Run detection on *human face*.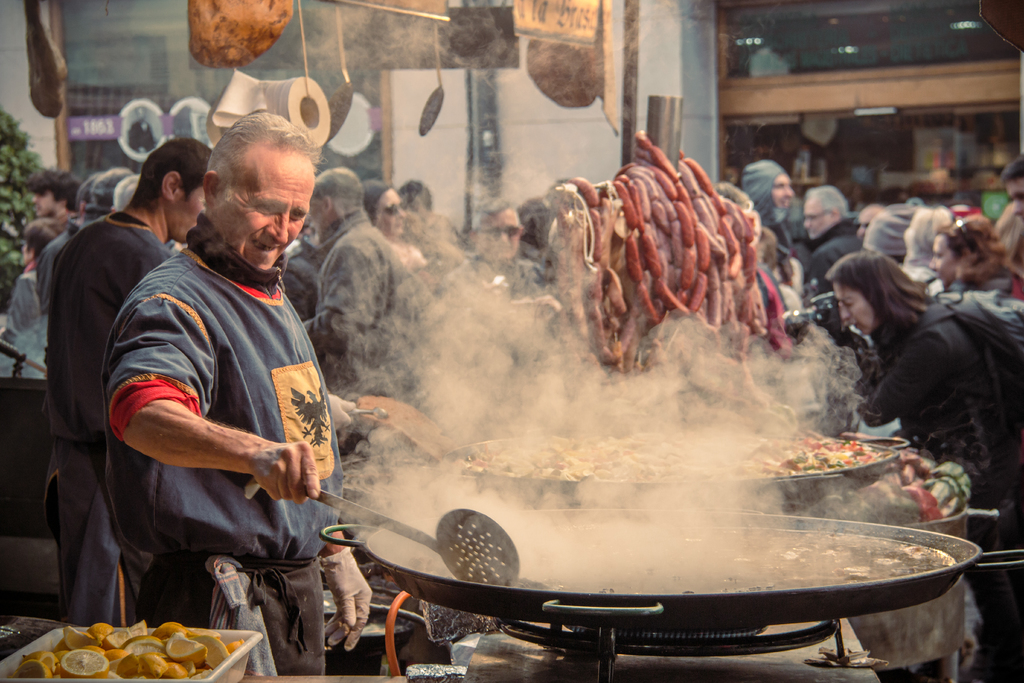
Result: locate(493, 210, 521, 259).
